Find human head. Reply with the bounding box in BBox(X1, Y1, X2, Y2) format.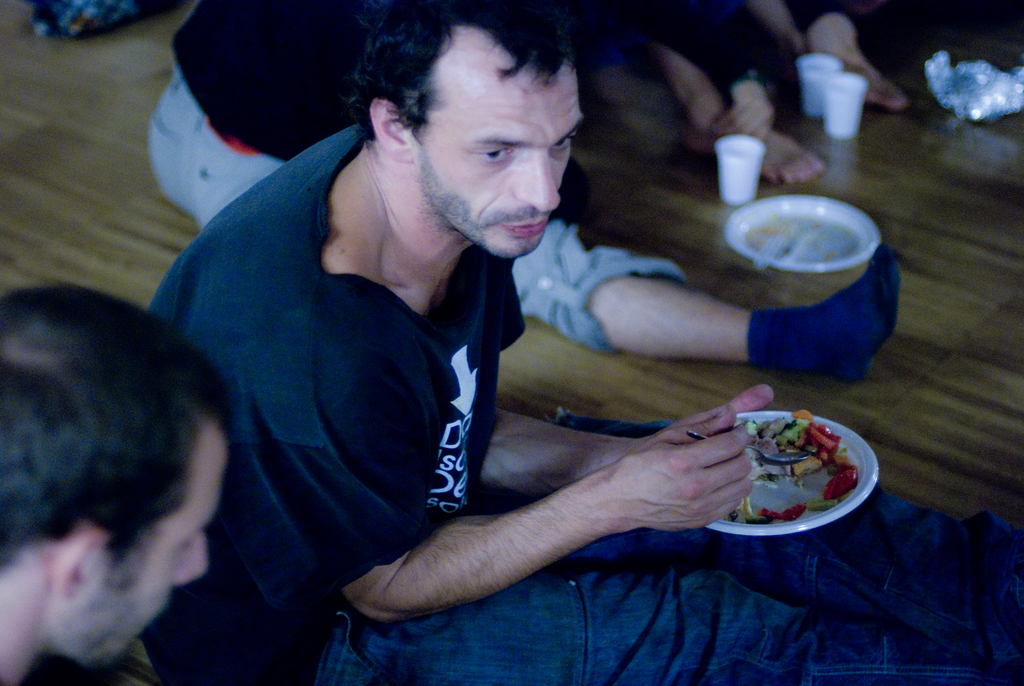
BBox(6, 280, 241, 667).
